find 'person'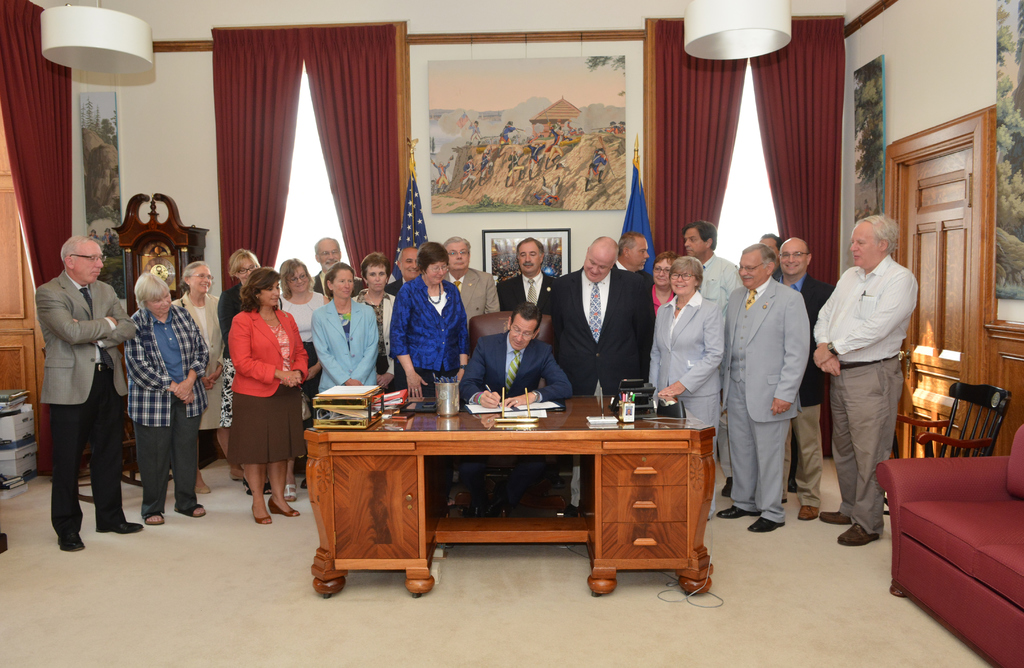
[389,241,475,398]
